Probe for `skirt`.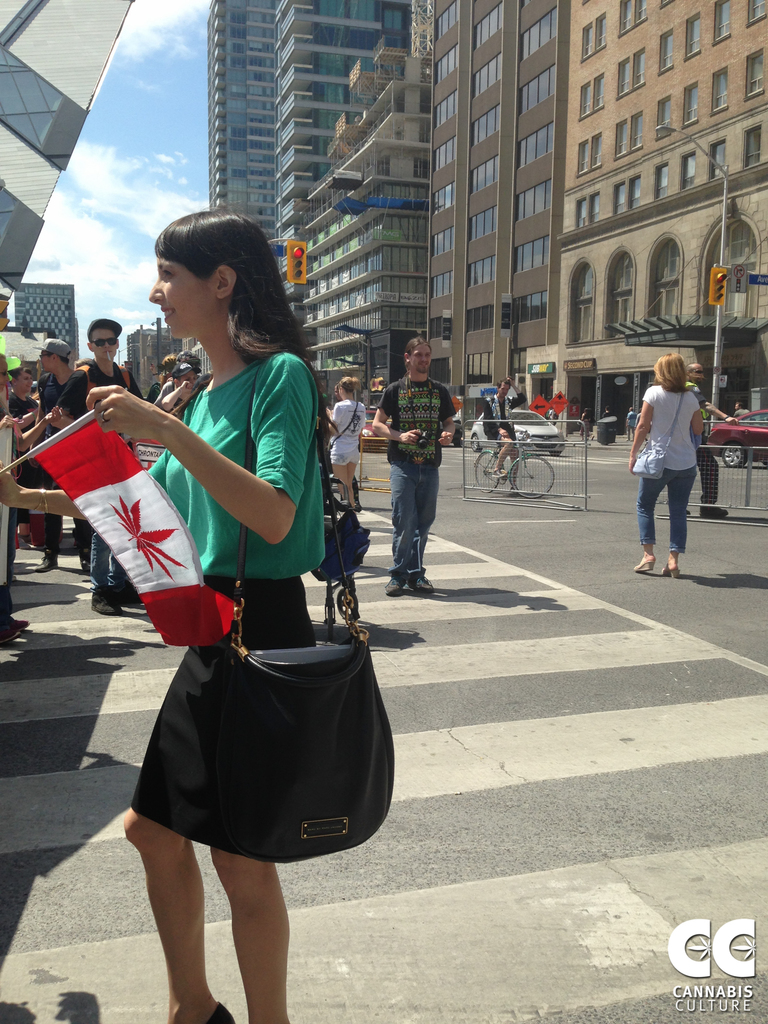
Probe result: [131,574,324,851].
